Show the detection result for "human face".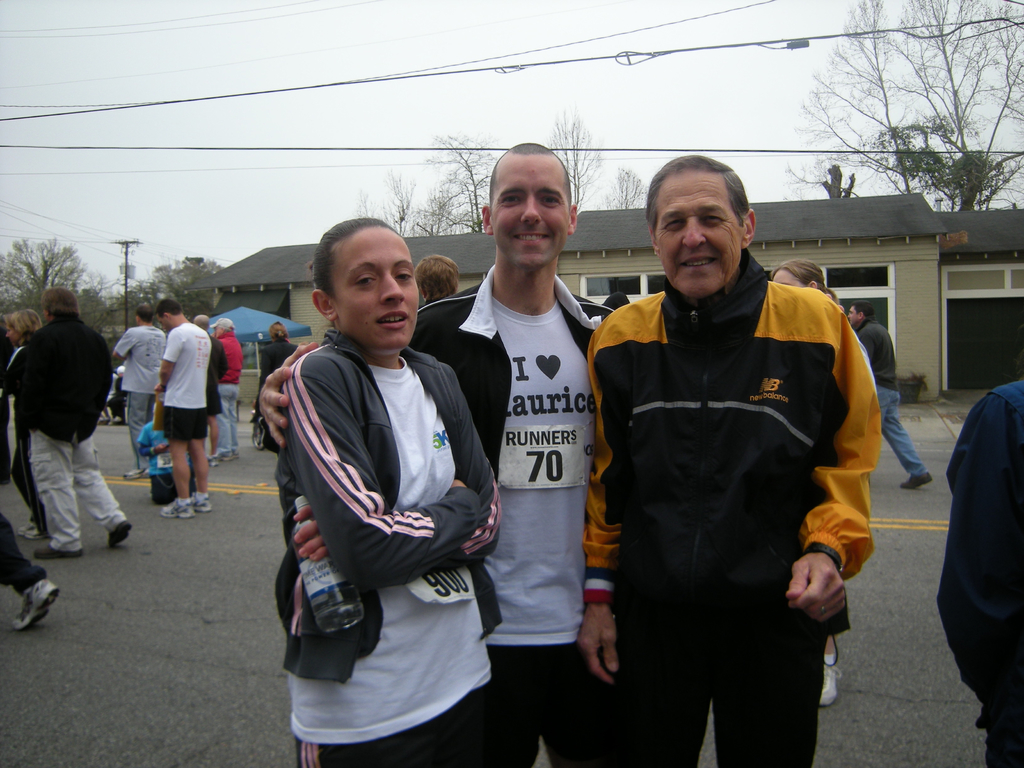
pyautogui.locateOnScreen(653, 162, 744, 296).
